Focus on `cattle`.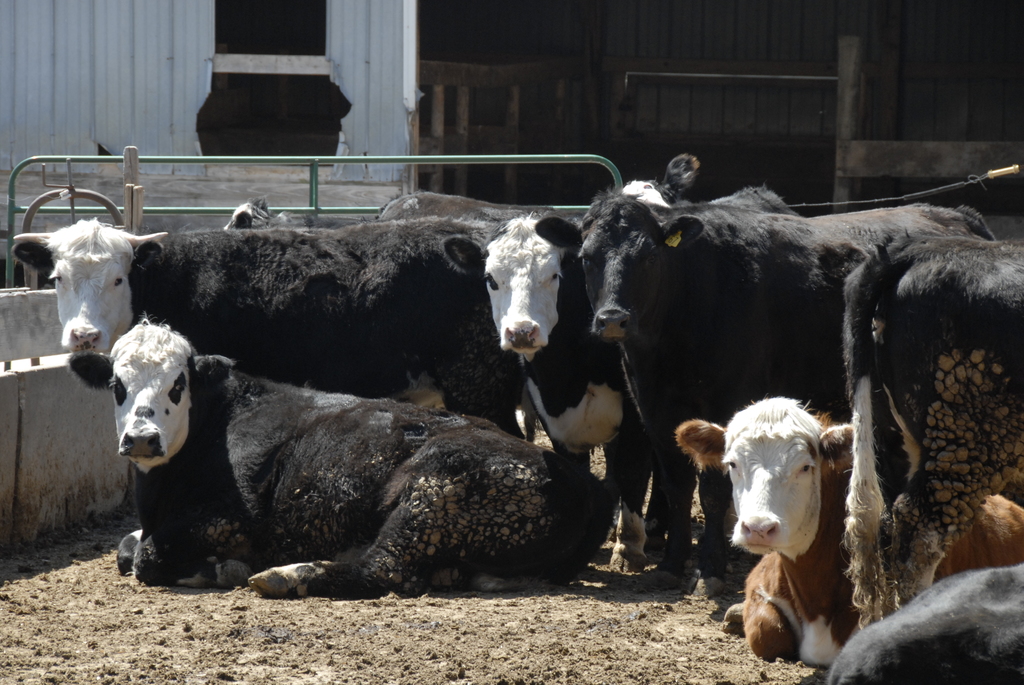
Focused at 837 239 1023 627.
